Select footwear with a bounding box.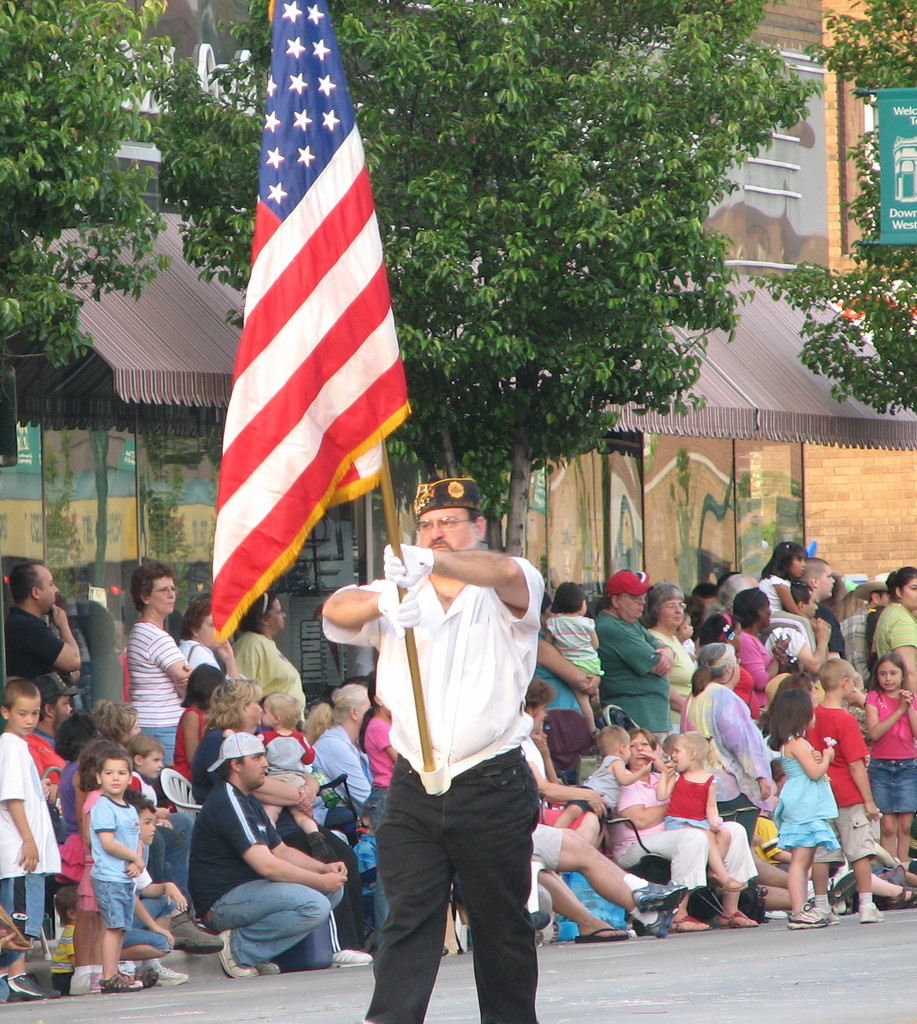
(x1=139, y1=956, x2=188, y2=987).
